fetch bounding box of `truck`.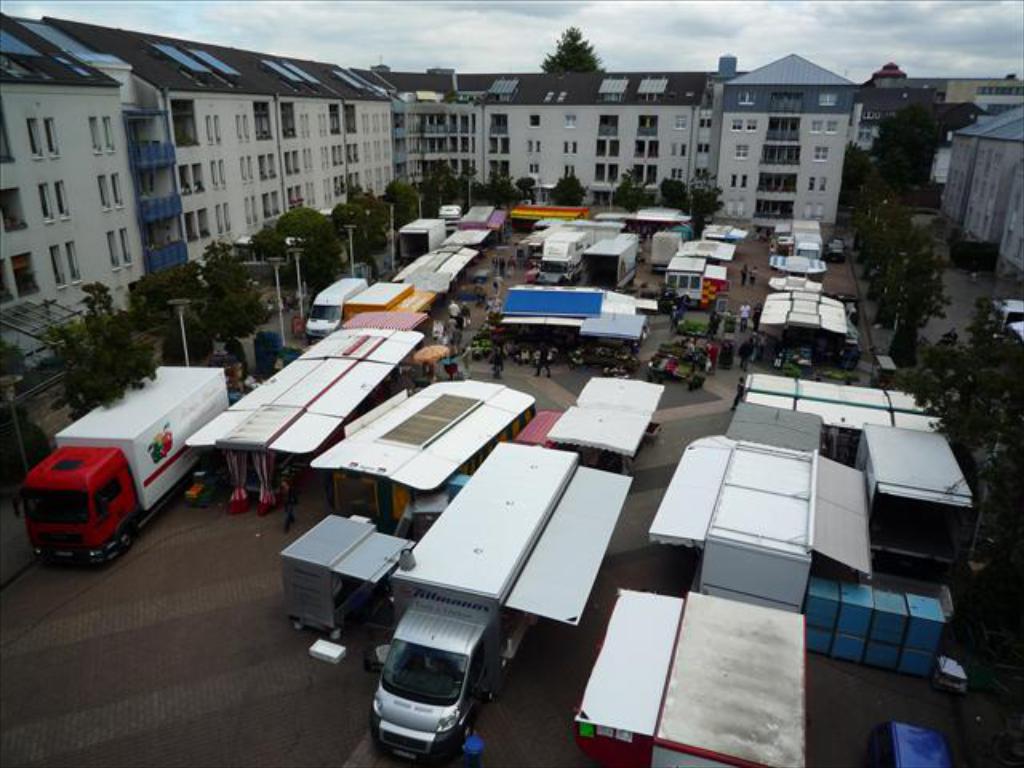
Bbox: locate(16, 376, 218, 566).
